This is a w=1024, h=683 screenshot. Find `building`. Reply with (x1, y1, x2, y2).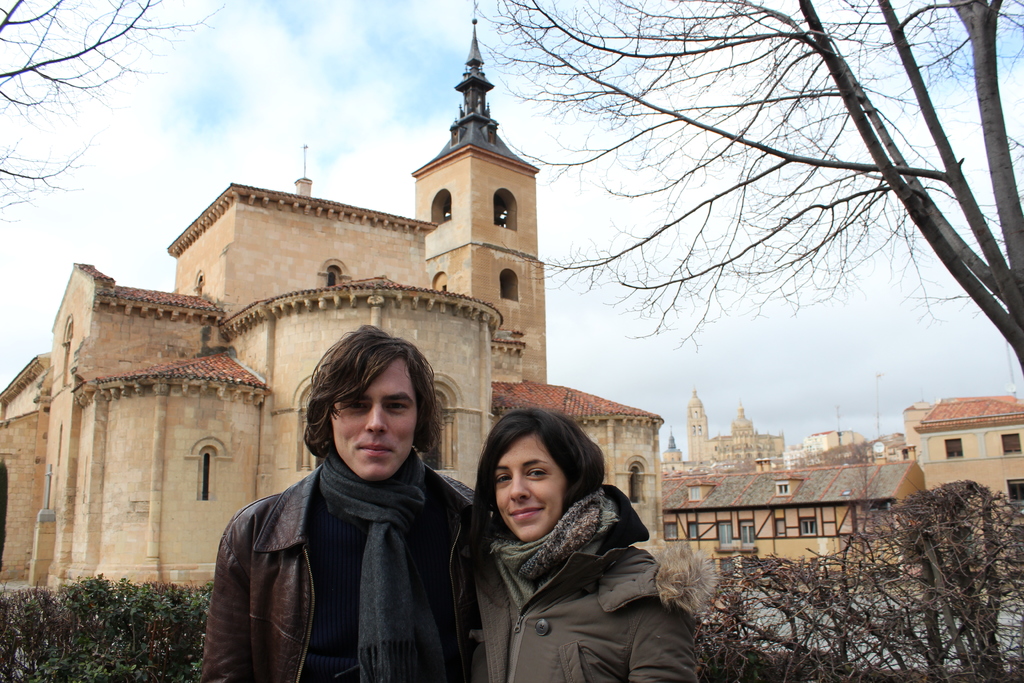
(909, 398, 1021, 490).
